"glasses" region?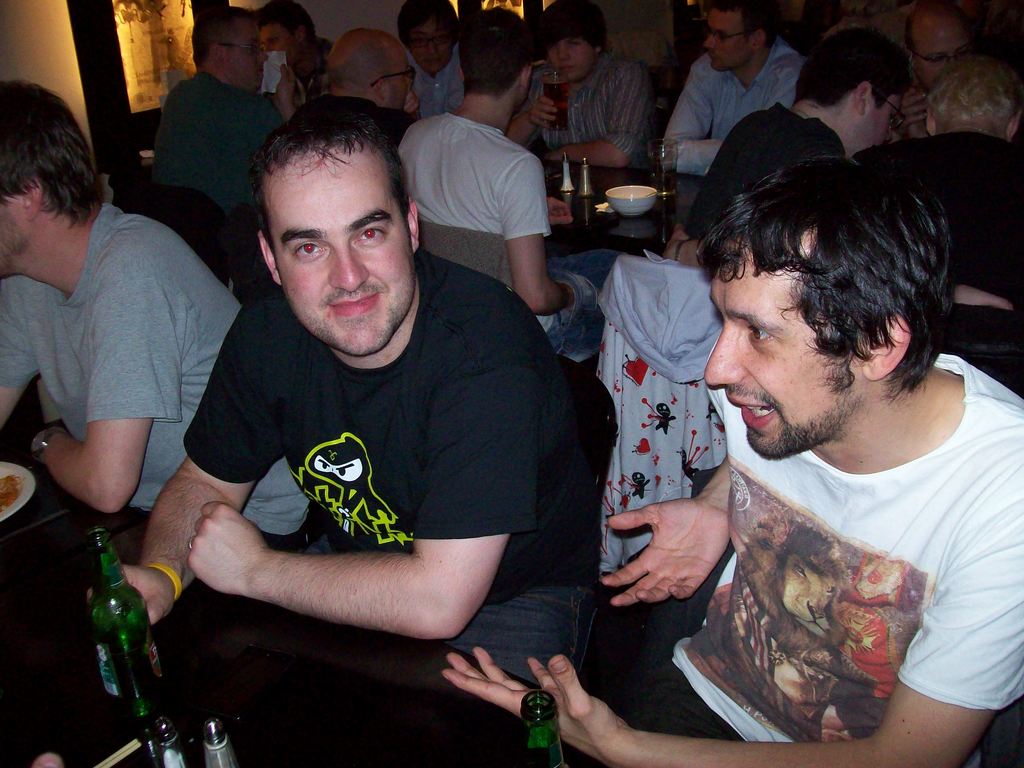
locate(911, 46, 970, 67)
